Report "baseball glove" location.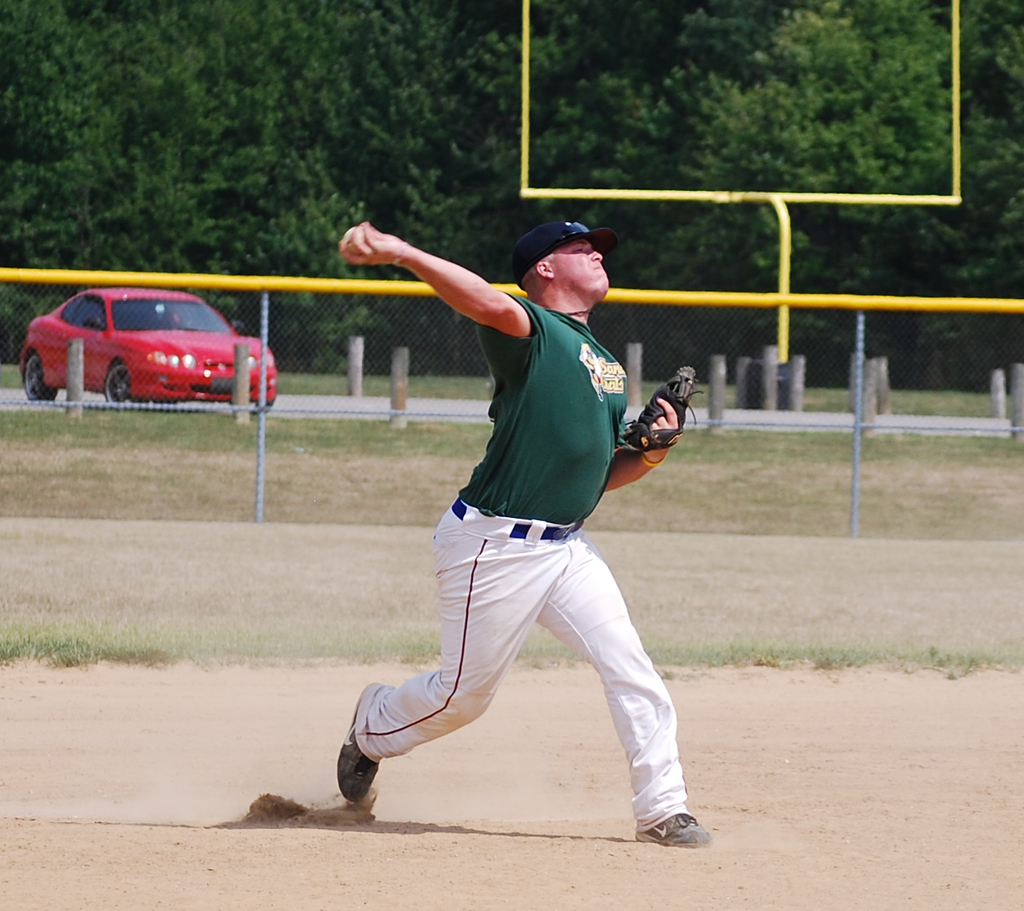
Report: (624,364,704,454).
